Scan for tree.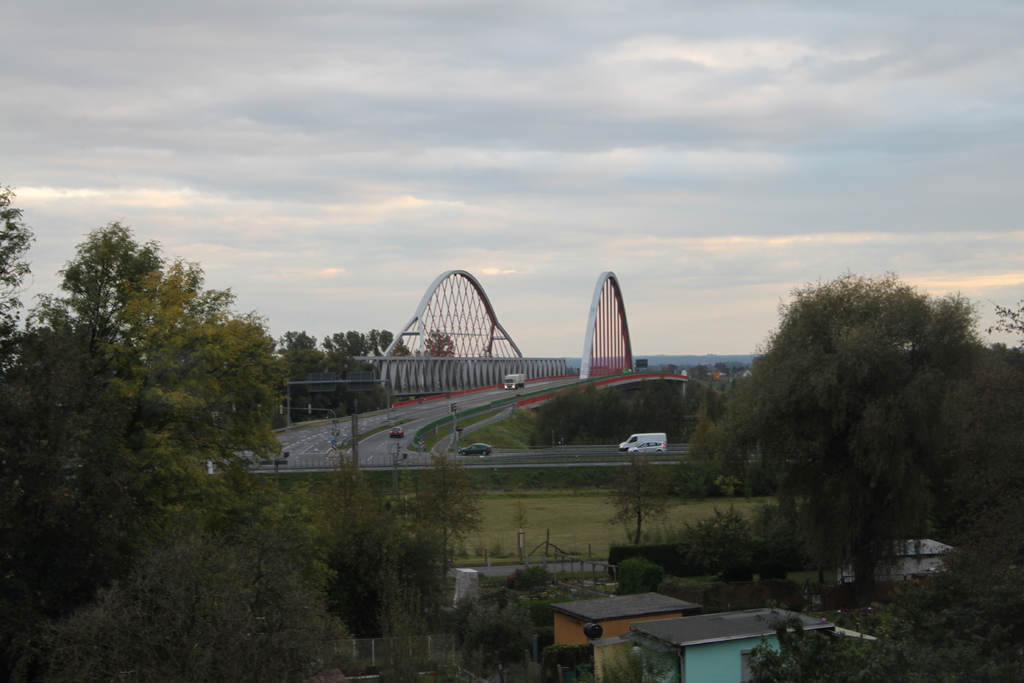
Scan result: 609,457,680,547.
